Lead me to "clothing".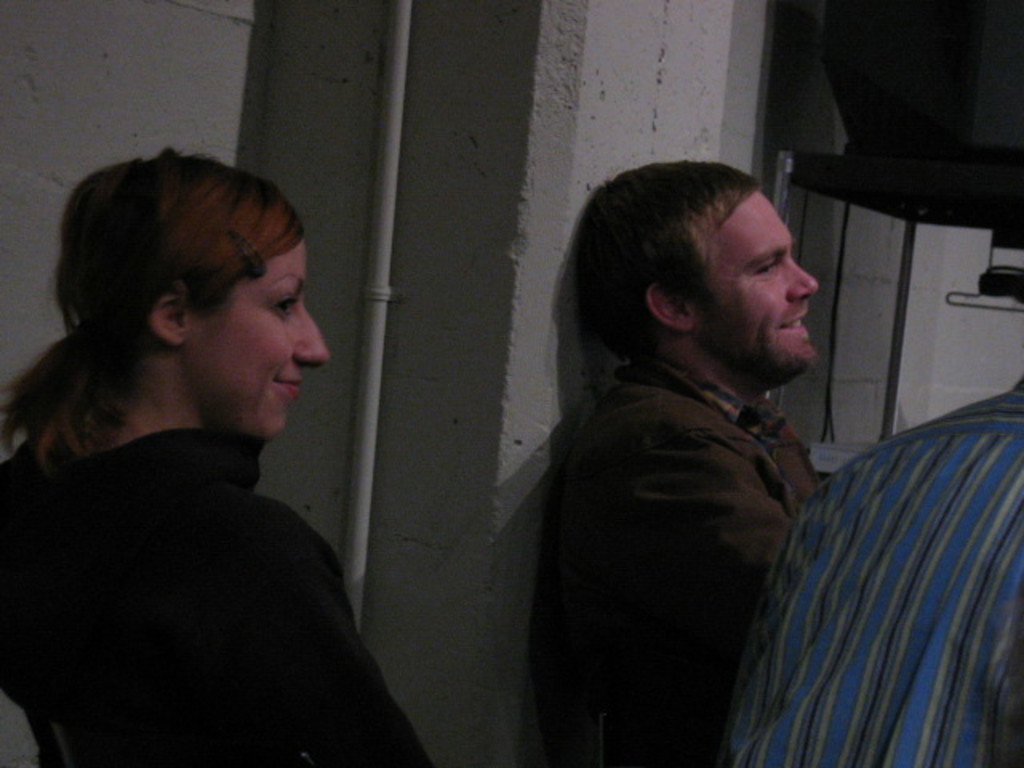
Lead to <bbox>11, 317, 405, 767</bbox>.
